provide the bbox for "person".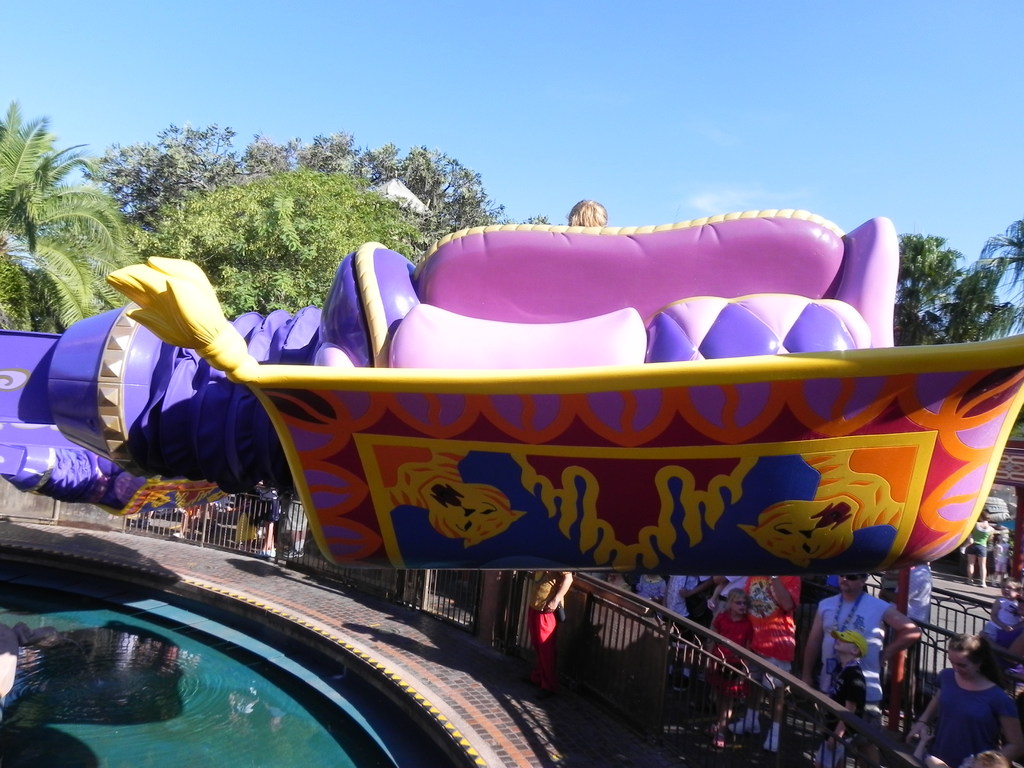
x1=742, y1=576, x2=801, y2=758.
